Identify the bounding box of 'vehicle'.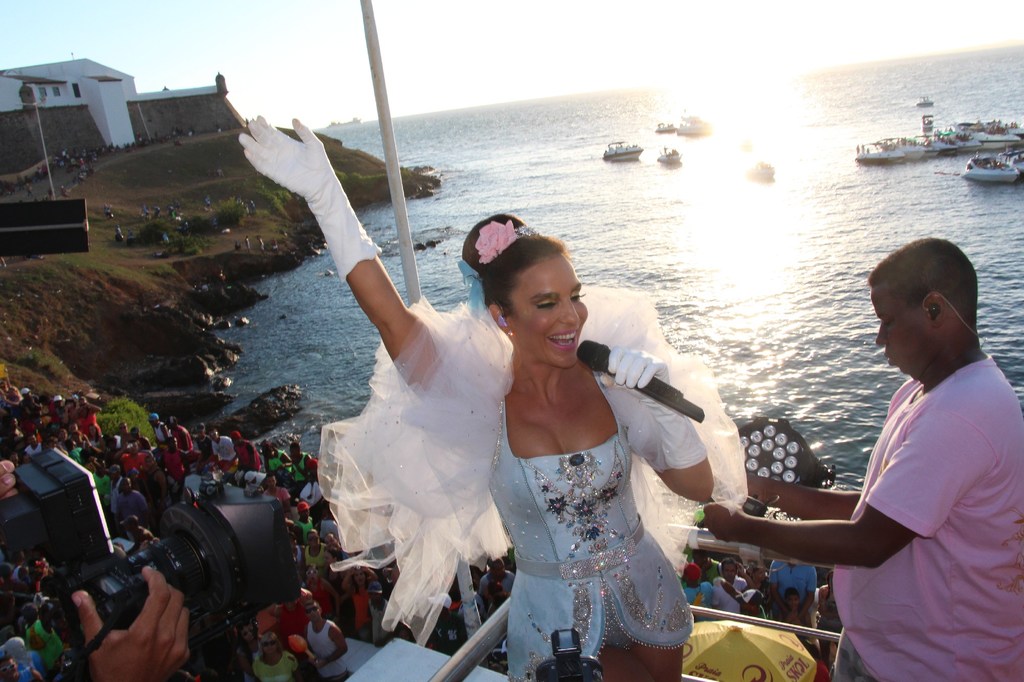
[959, 150, 1021, 186].
